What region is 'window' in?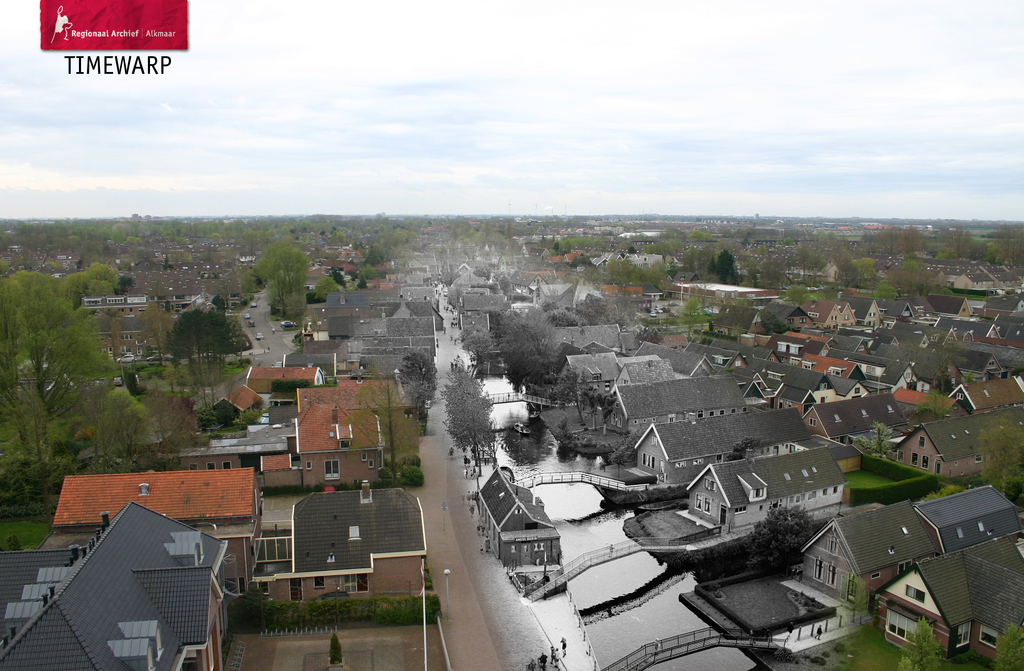
locate(231, 292, 242, 298).
